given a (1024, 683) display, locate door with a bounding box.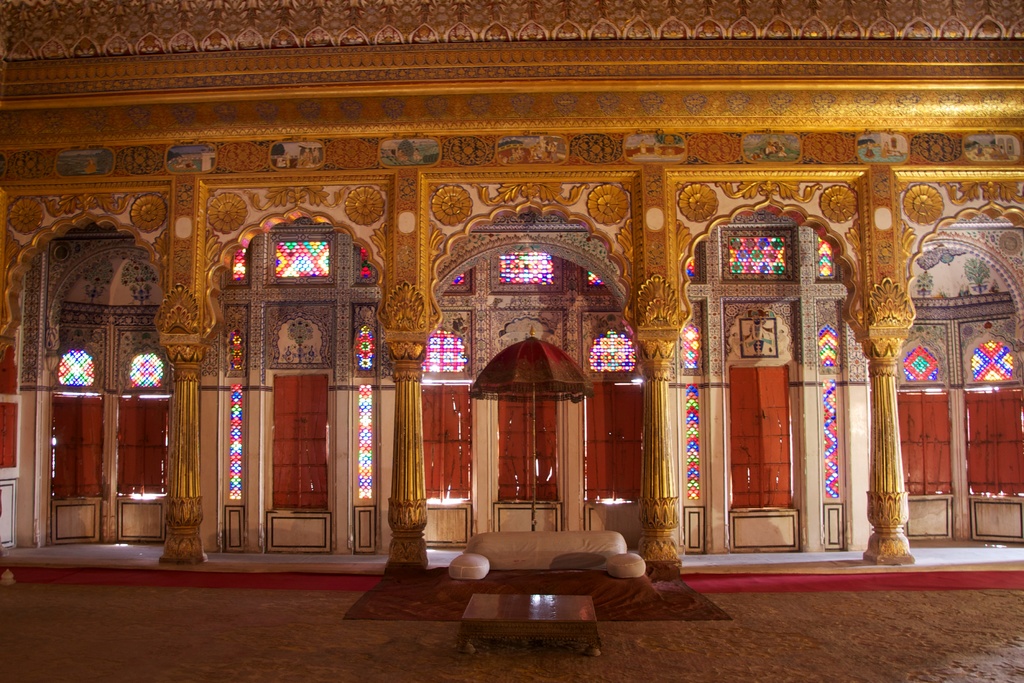
Located: l=729, t=366, r=797, b=509.
